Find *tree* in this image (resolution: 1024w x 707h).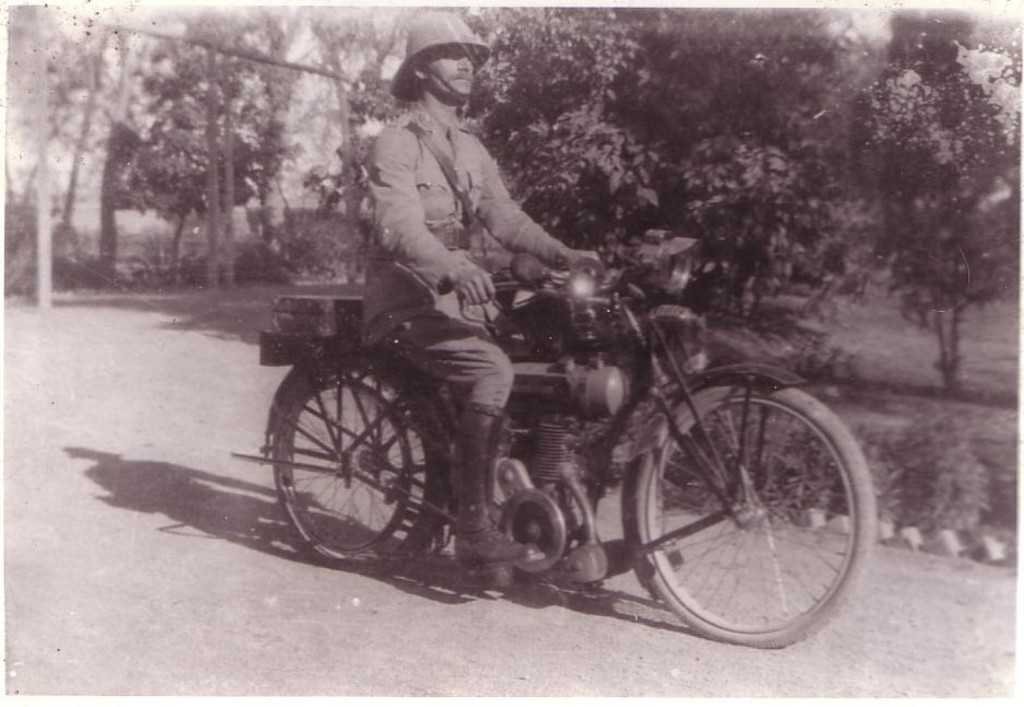
102/1/258/301.
